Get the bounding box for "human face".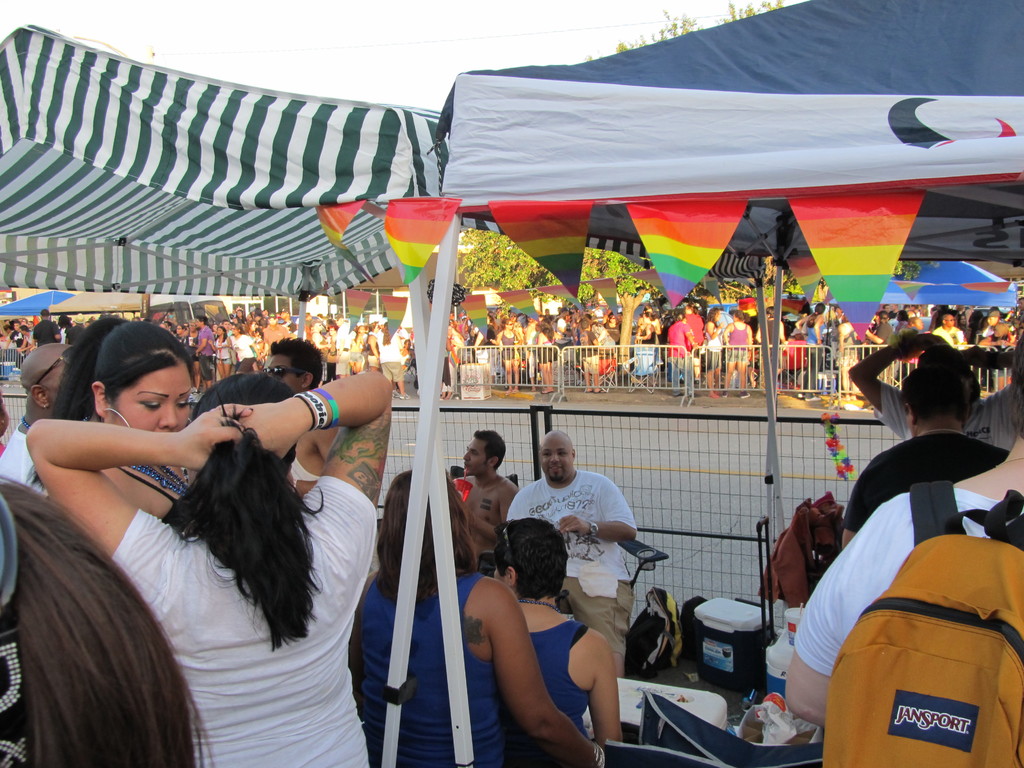
crop(492, 564, 508, 586).
